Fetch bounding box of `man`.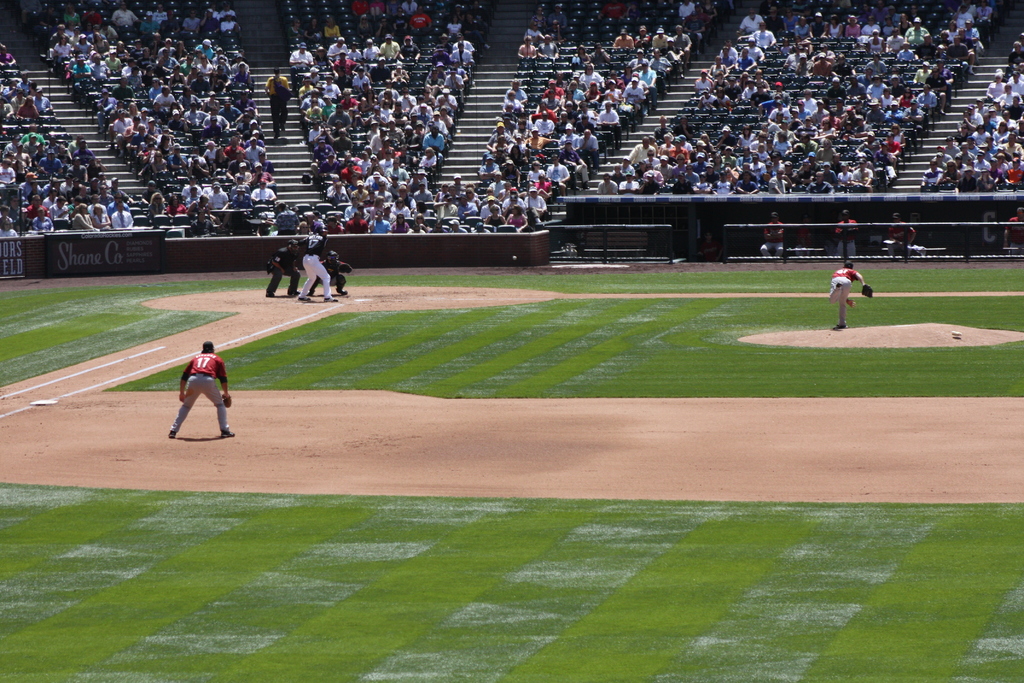
Bbox: [x1=908, y1=1, x2=922, y2=21].
